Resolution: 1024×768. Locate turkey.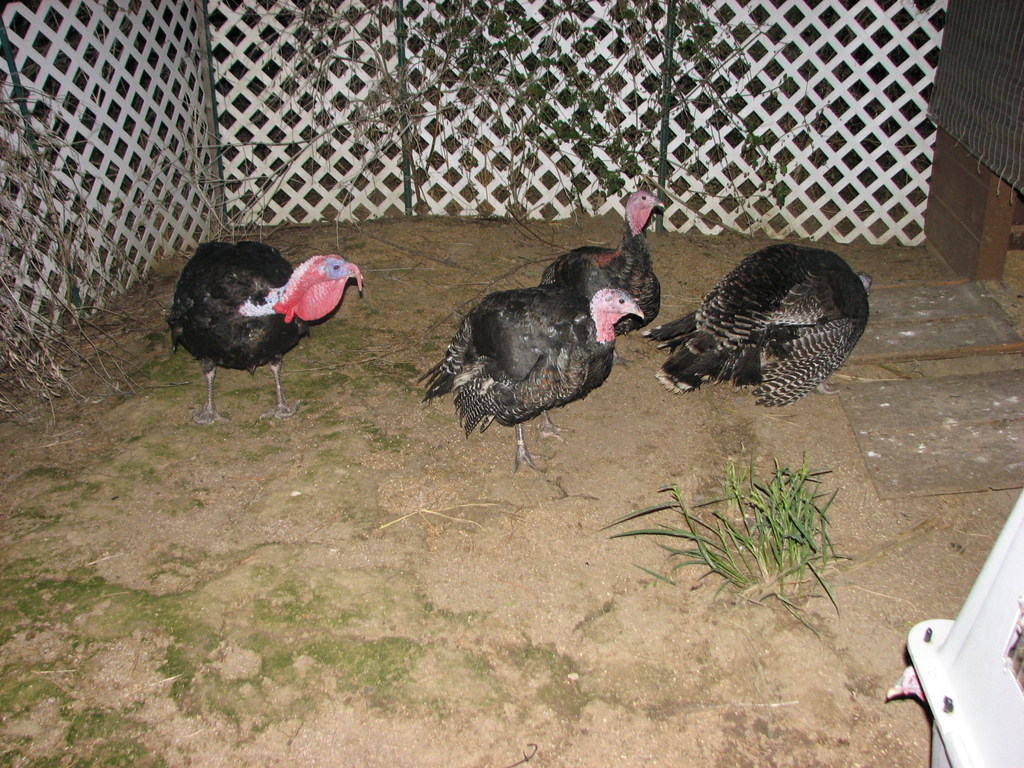
box(163, 239, 365, 427).
